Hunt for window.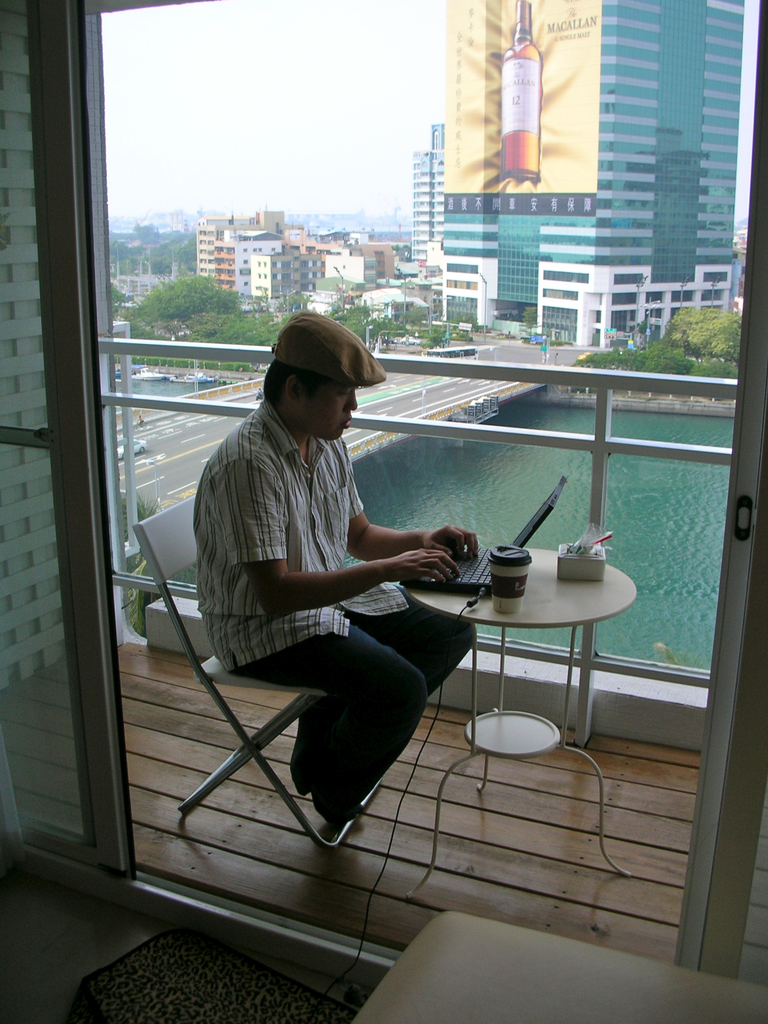
Hunted down at 262:272:268:277.
